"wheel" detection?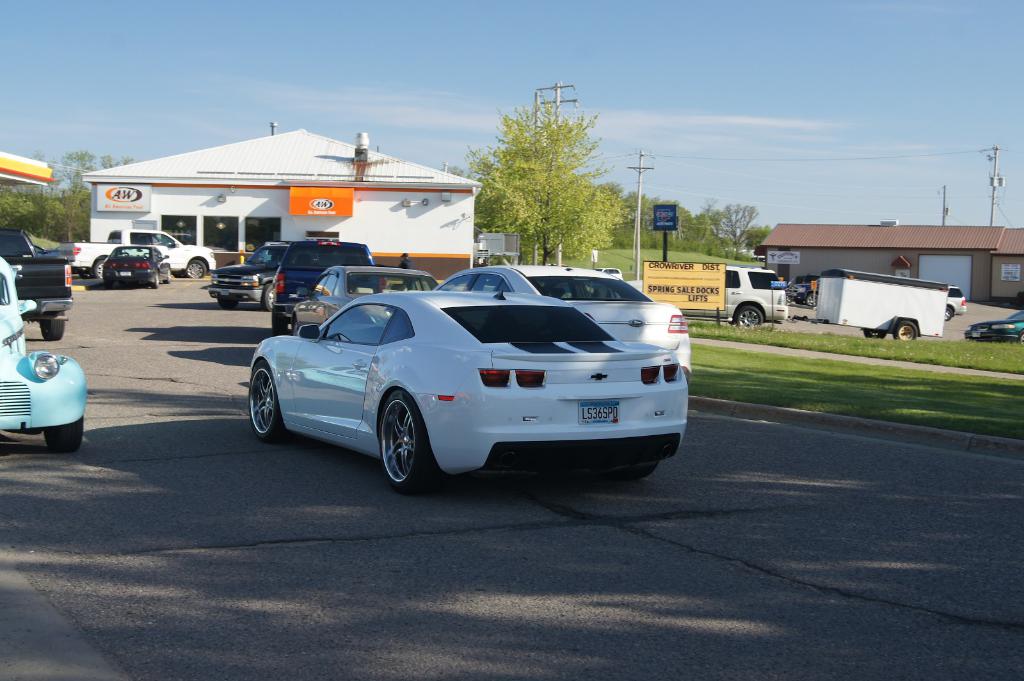
crop(218, 296, 239, 311)
